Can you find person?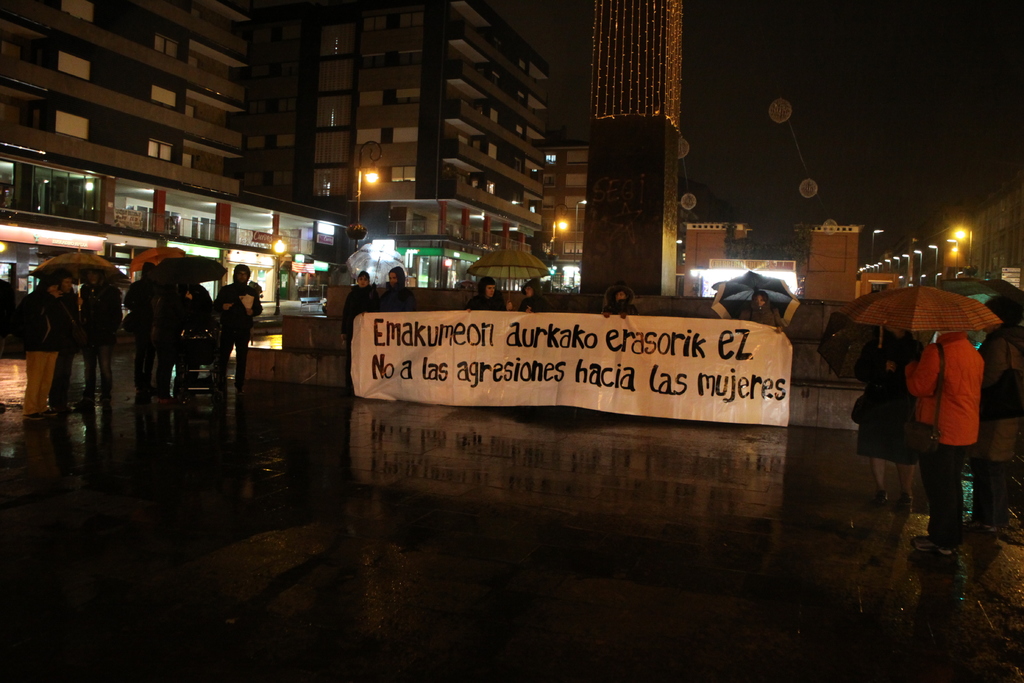
Yes, bounding box: (left=338, top=268, right=380, bottom=395).
